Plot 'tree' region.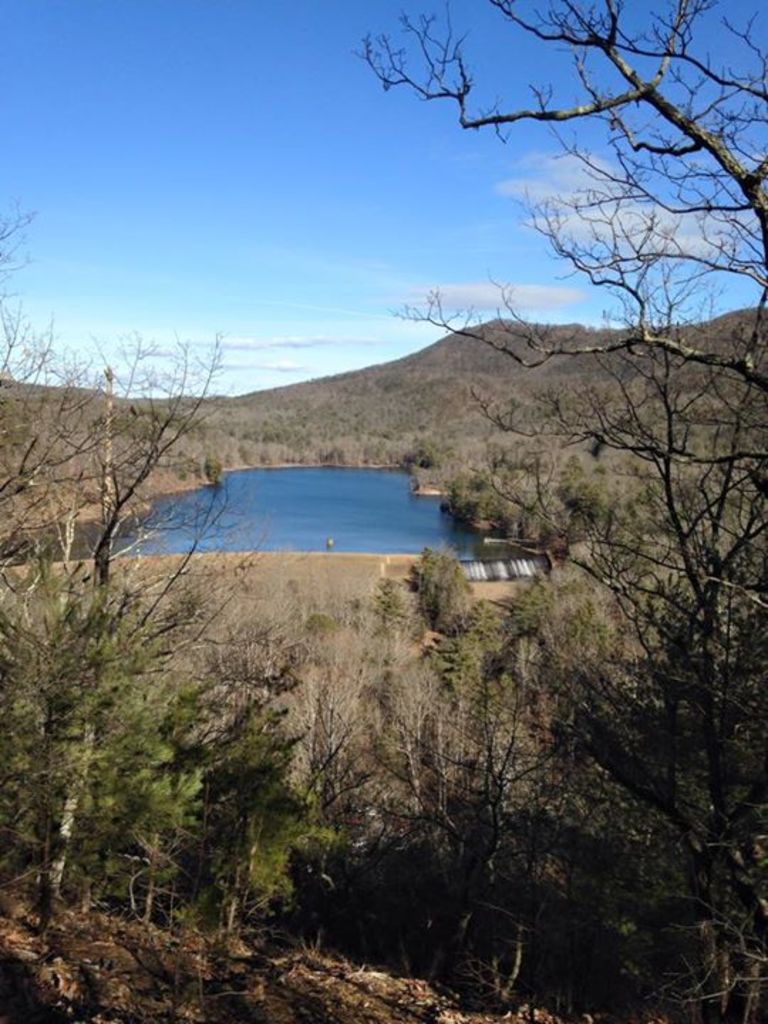
Plotted at region(0, 223, 129, 579).
